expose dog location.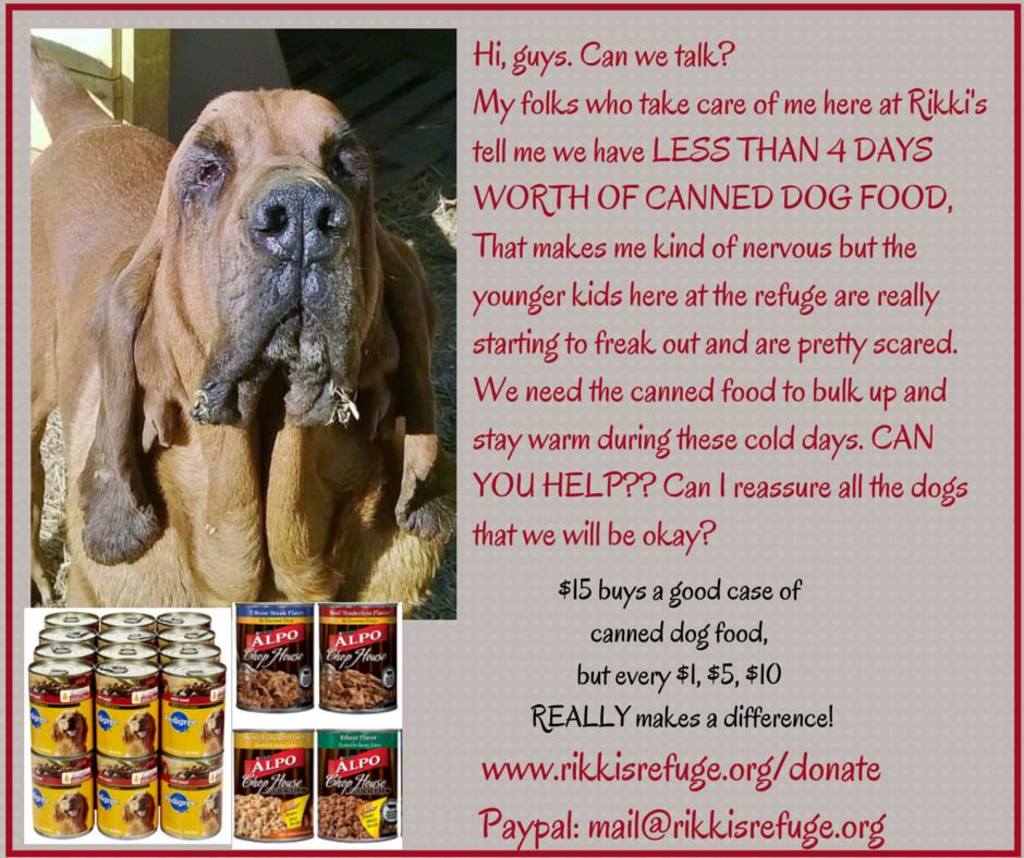
Exposed at (left=23, top=42, right=451, bottom=609).
